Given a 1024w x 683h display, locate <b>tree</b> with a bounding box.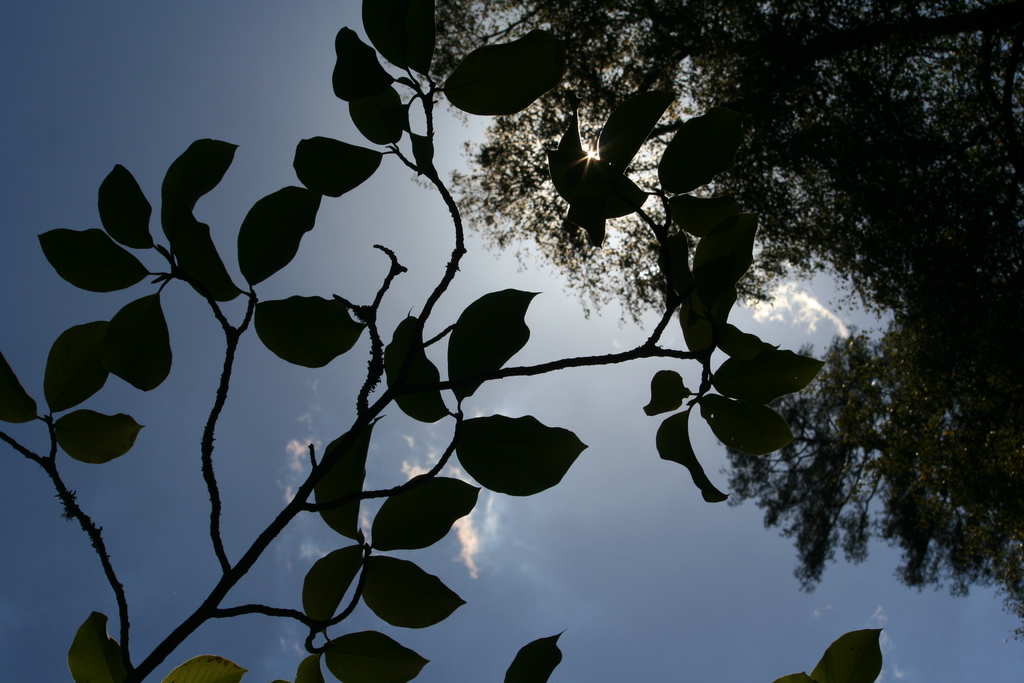
Located: bbox(0, 0, 824, 680).
